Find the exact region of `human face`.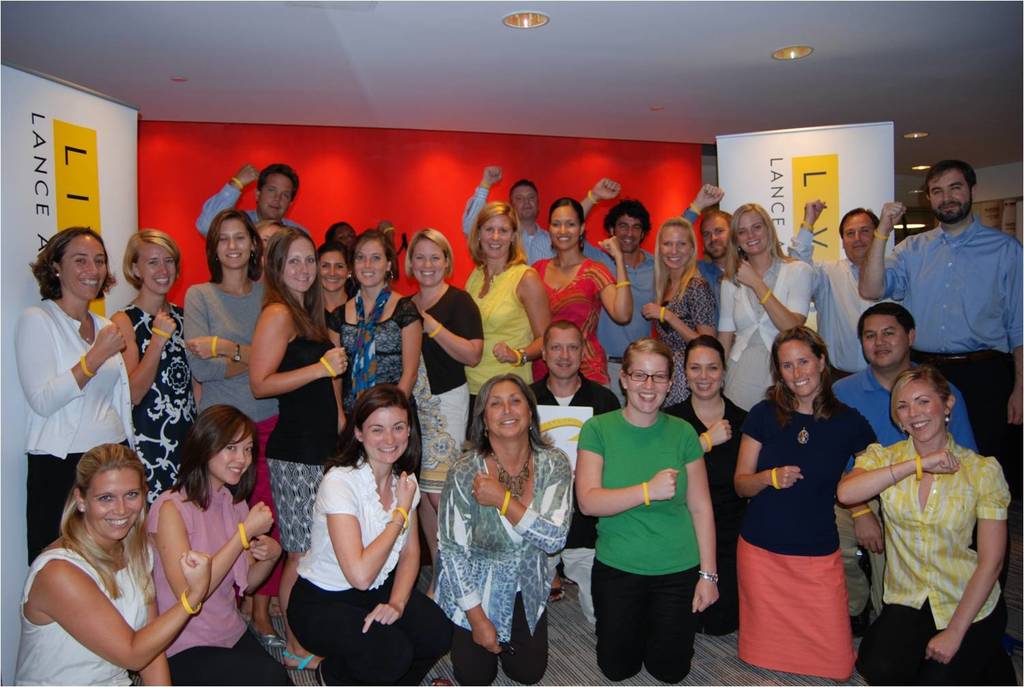
Exact region: <bbox>511, 184, 539, 217</bbox>.
